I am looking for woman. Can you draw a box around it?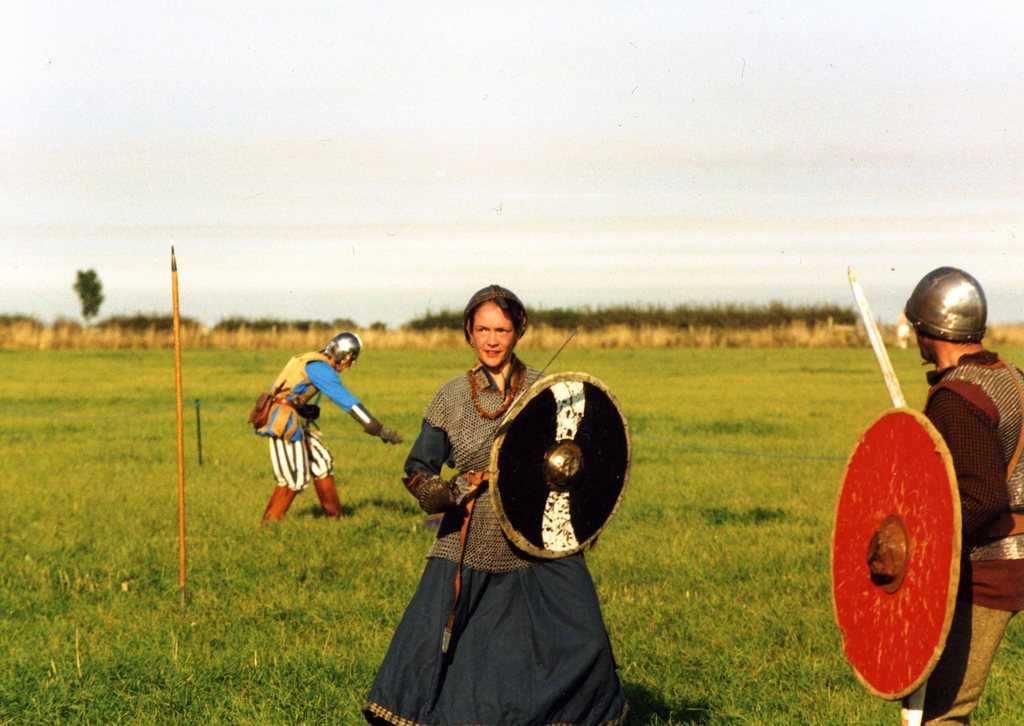
Sure, the bounding box is (372,281,625,706).
